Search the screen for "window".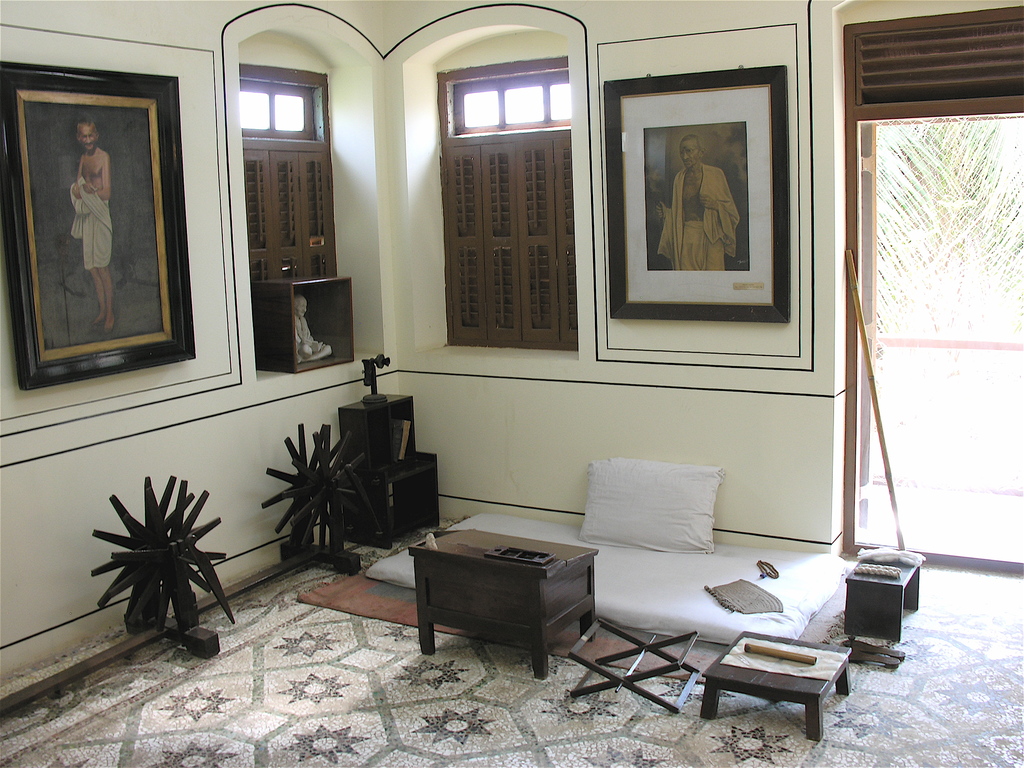
Found at [x1=239, y1=22, x2=386, y2=385].
